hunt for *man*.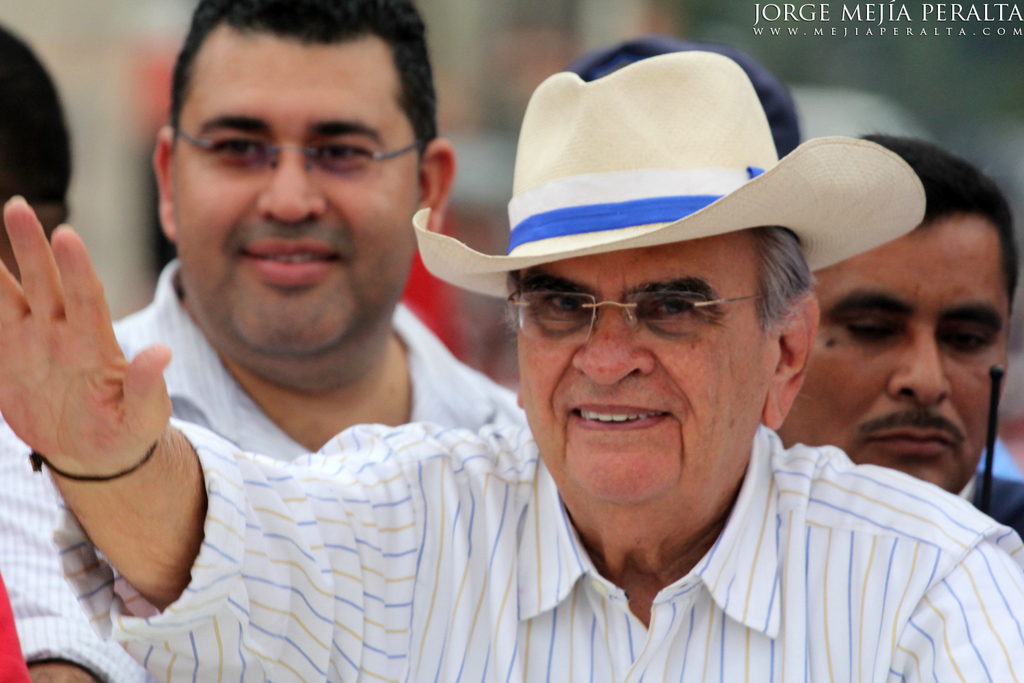
Hunted down at (x1=0, y1=0, x2=520, y2=682).
